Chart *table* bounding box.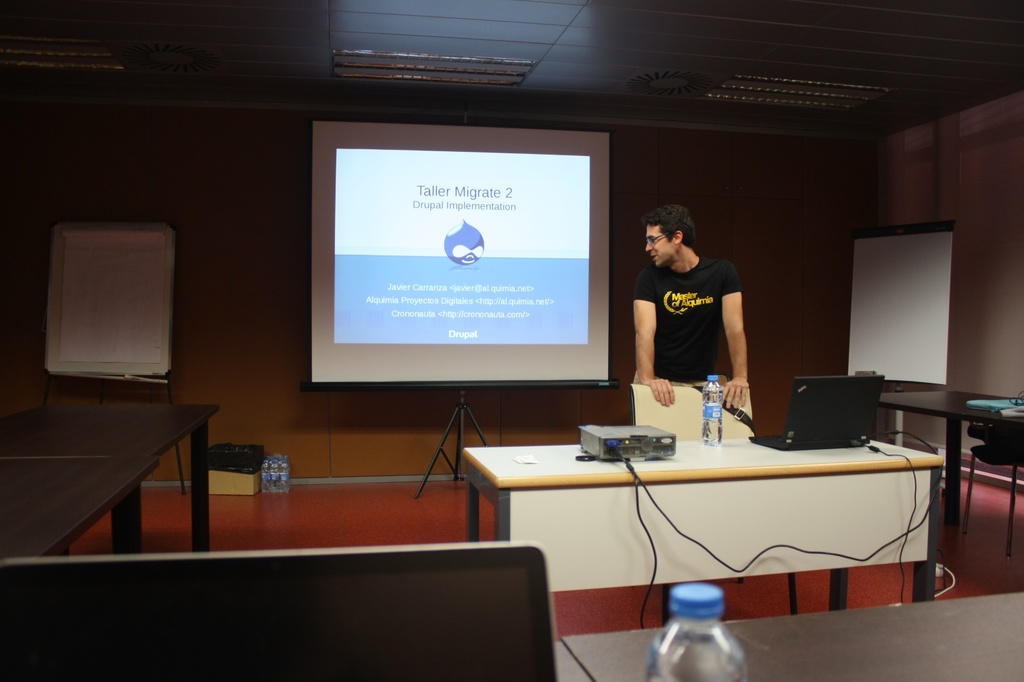
Charted: bbox=[0, 381, 224, 556].
